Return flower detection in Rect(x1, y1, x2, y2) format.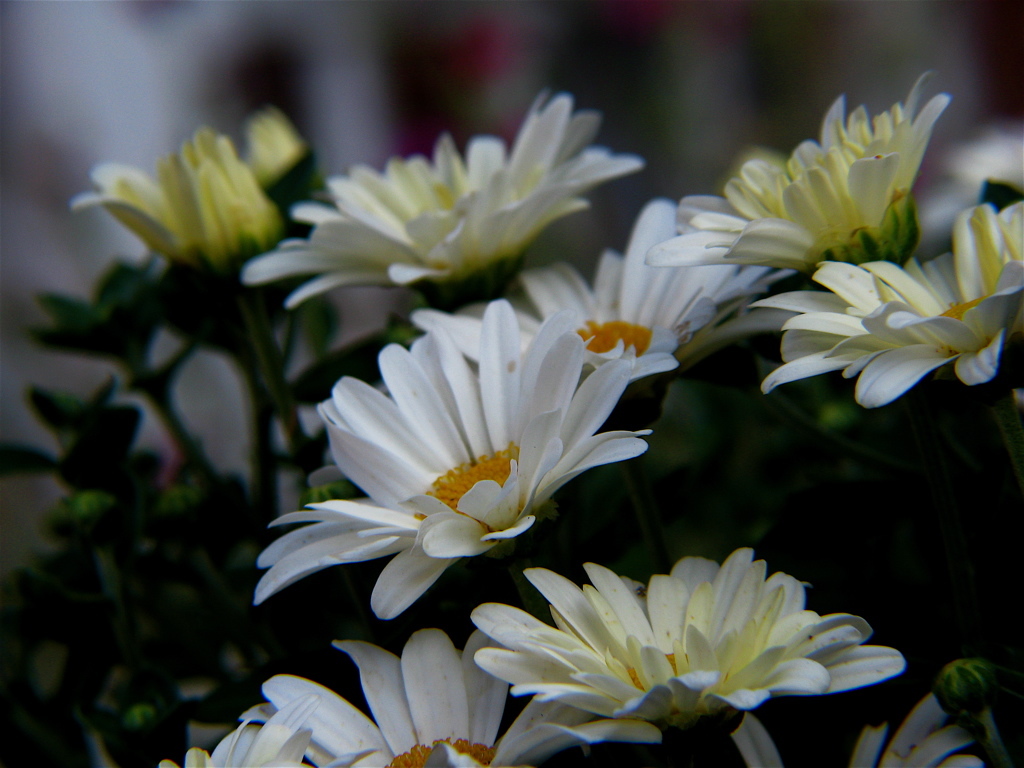
Rect(638, 87, 949, 273).
